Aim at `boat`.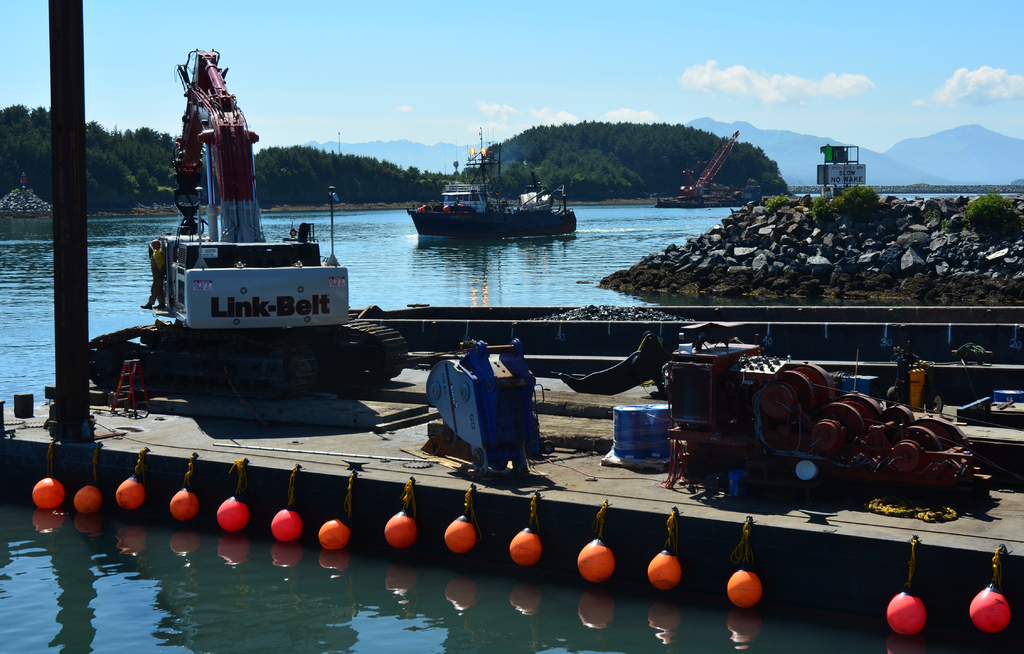
Aimed at crop(381, 152, 577, 233).
